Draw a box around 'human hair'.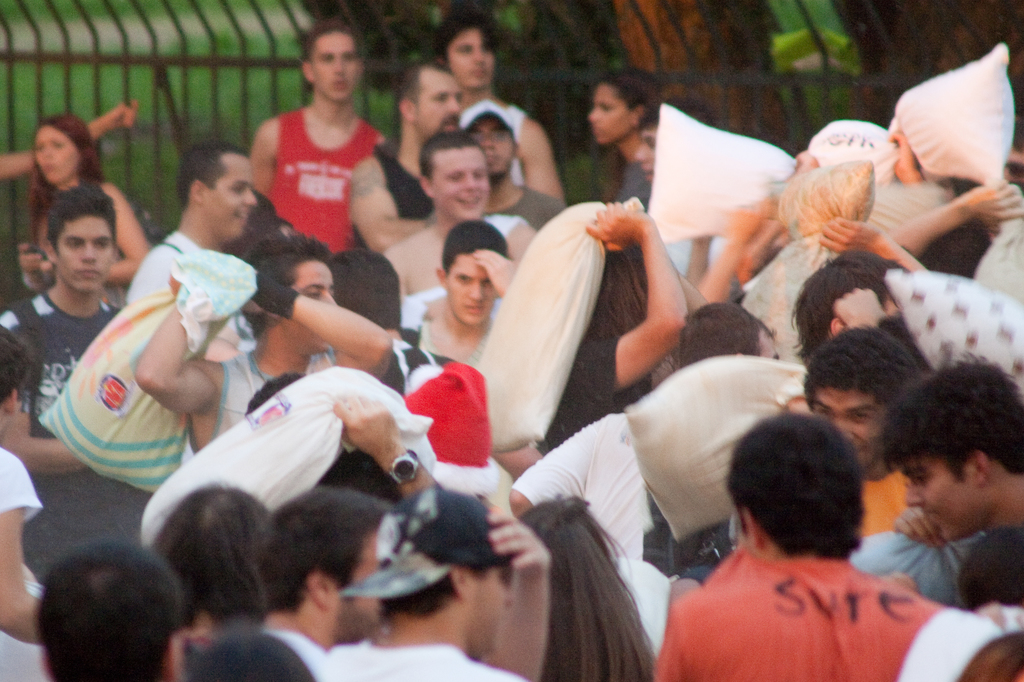
[147, 472, 286, 634].
